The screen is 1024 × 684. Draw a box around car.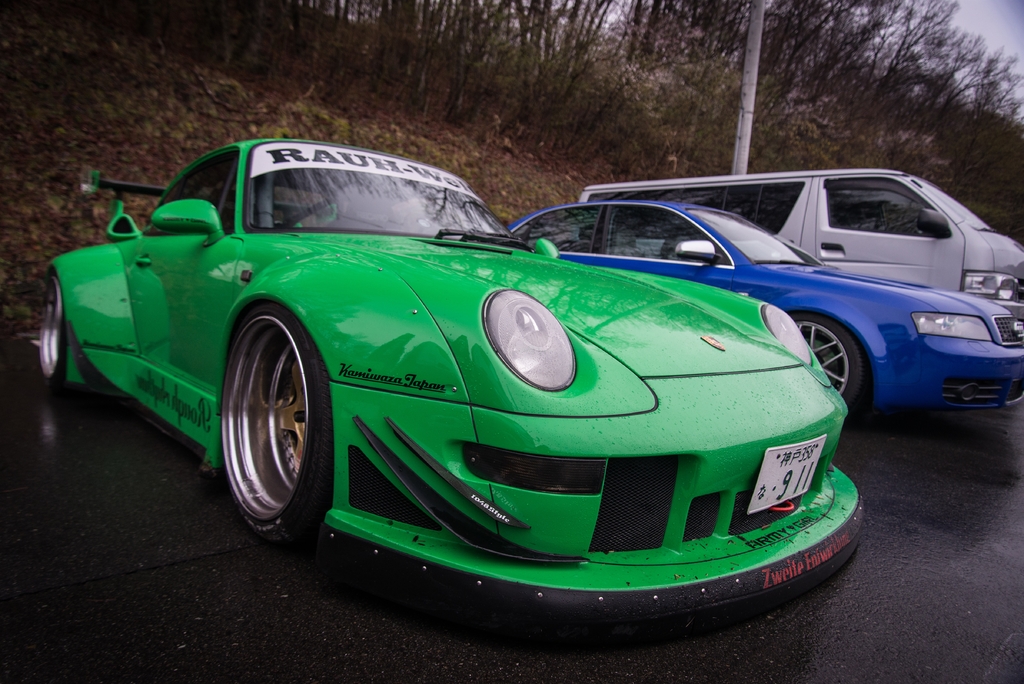
[left=576, top=166, right=1023, bottom=301].
